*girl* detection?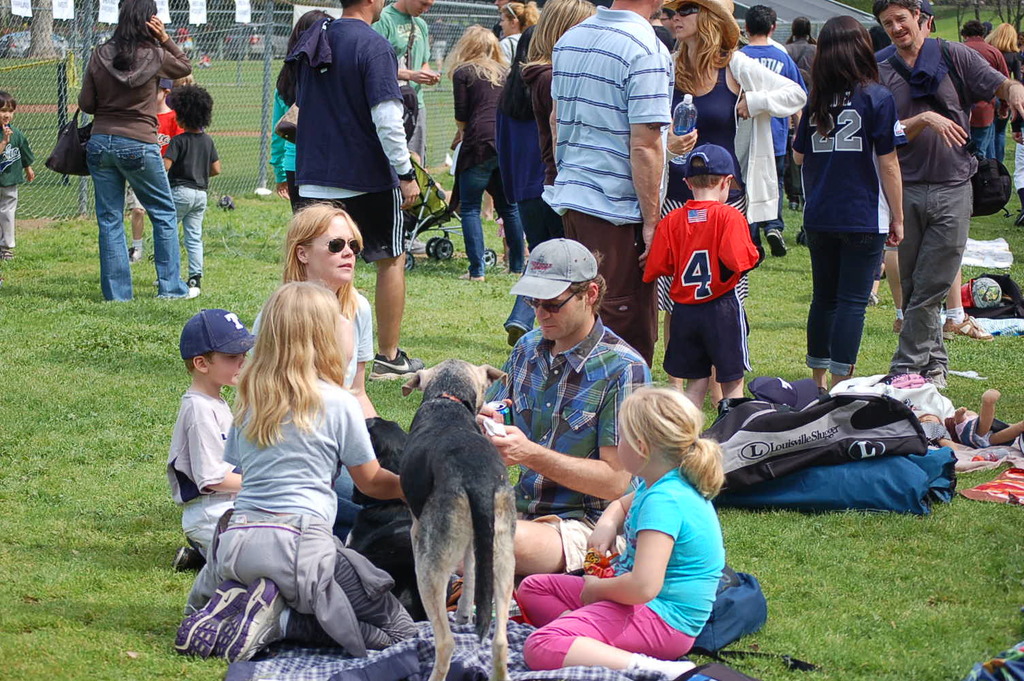
<bbox>514, 387, 724, 680</bbox>
